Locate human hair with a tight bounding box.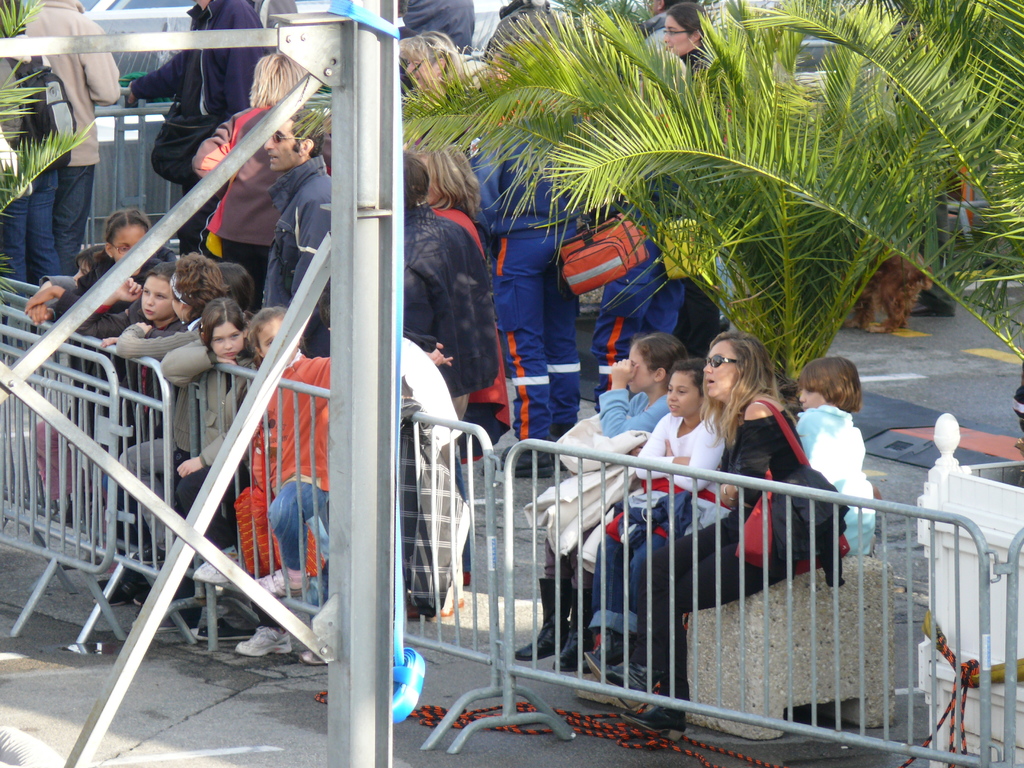
bbox=(666, 355, 715, 398).
